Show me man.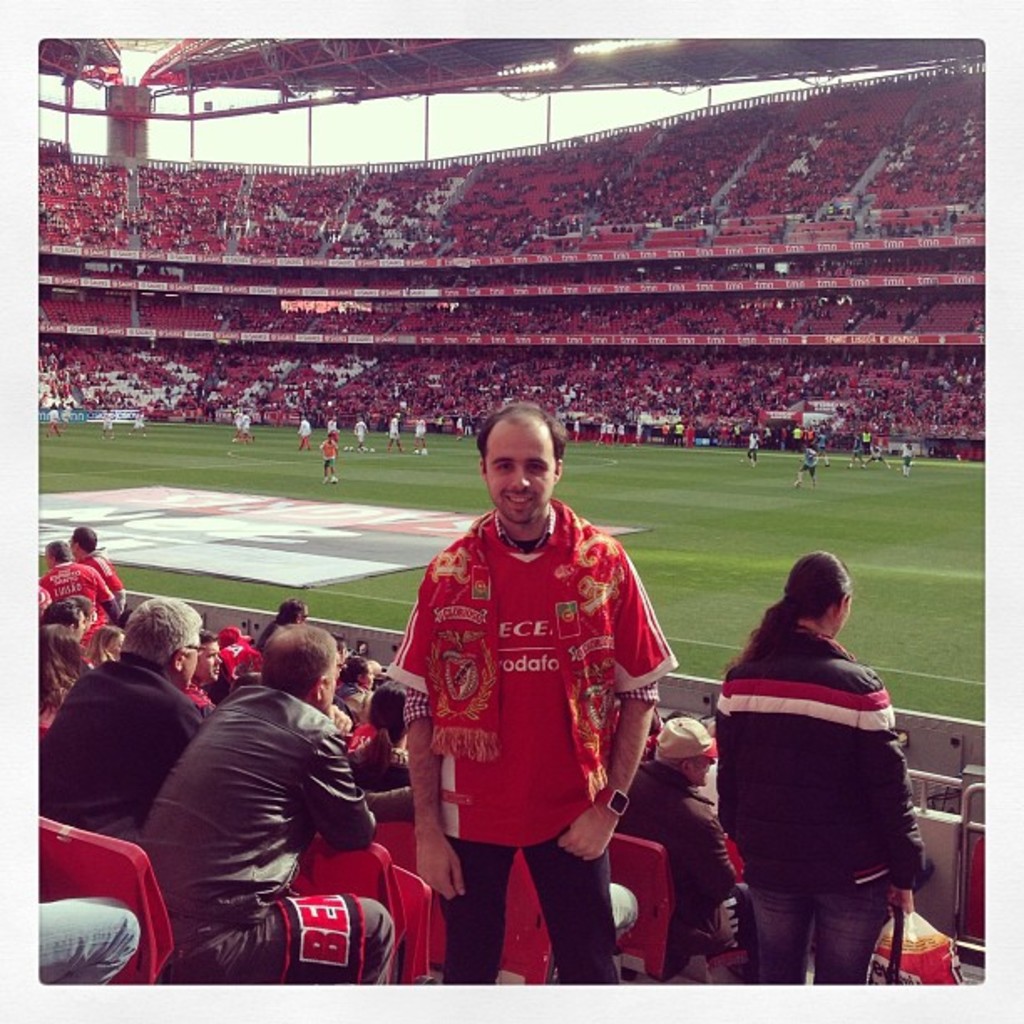
man is here: (35,587,214,845).
